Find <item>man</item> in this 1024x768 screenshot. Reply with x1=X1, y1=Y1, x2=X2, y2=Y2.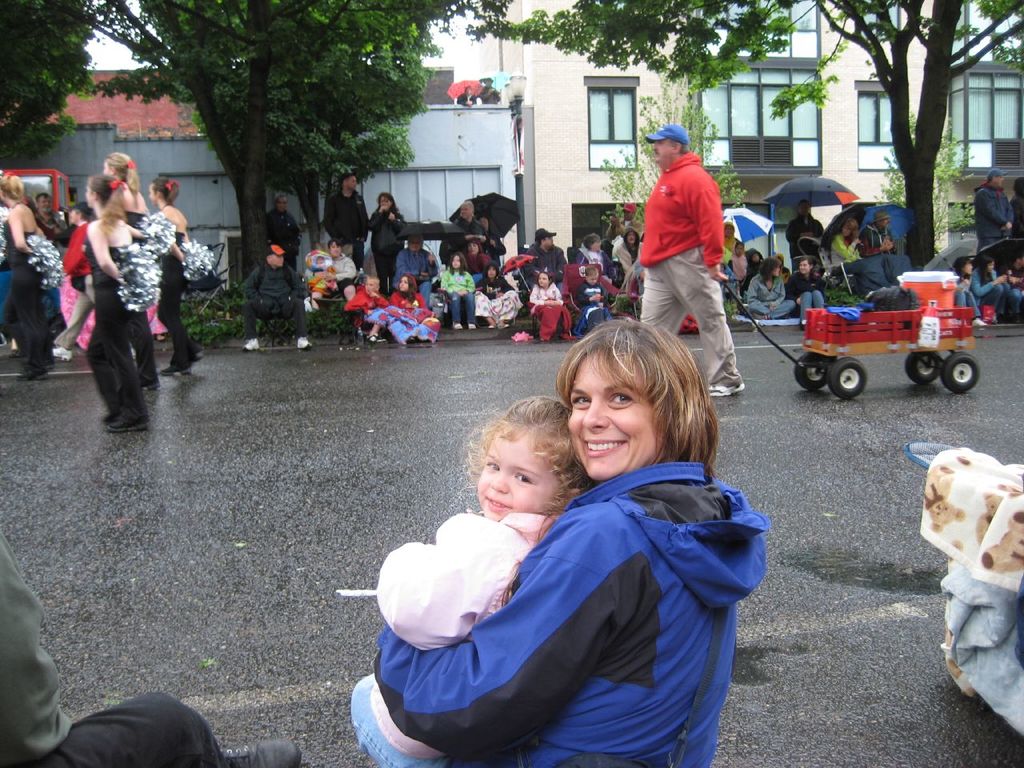
x1=263, y1=191, x2=298, y2=269.
